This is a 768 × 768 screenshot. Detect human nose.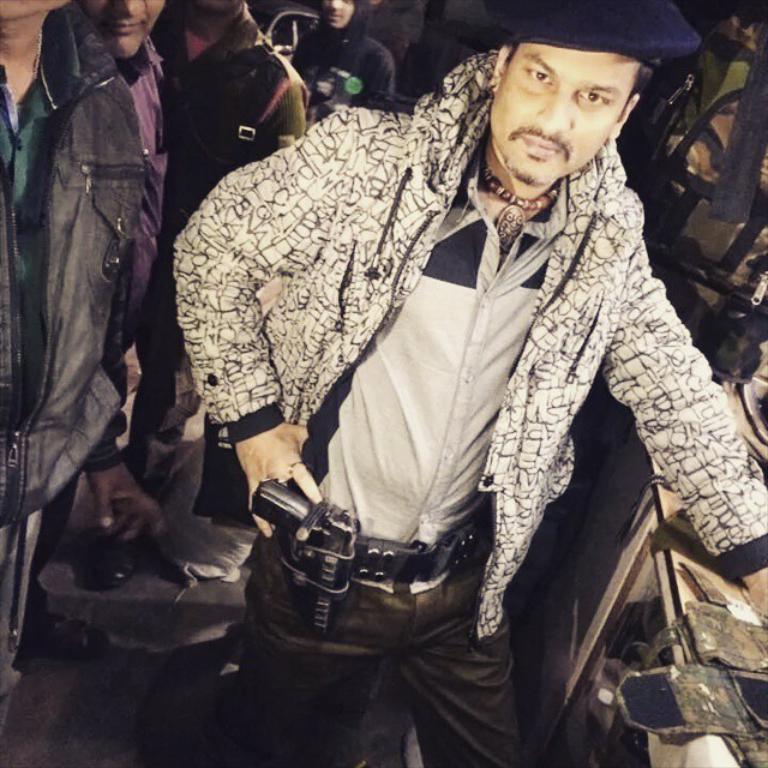
534 89 575 142.
